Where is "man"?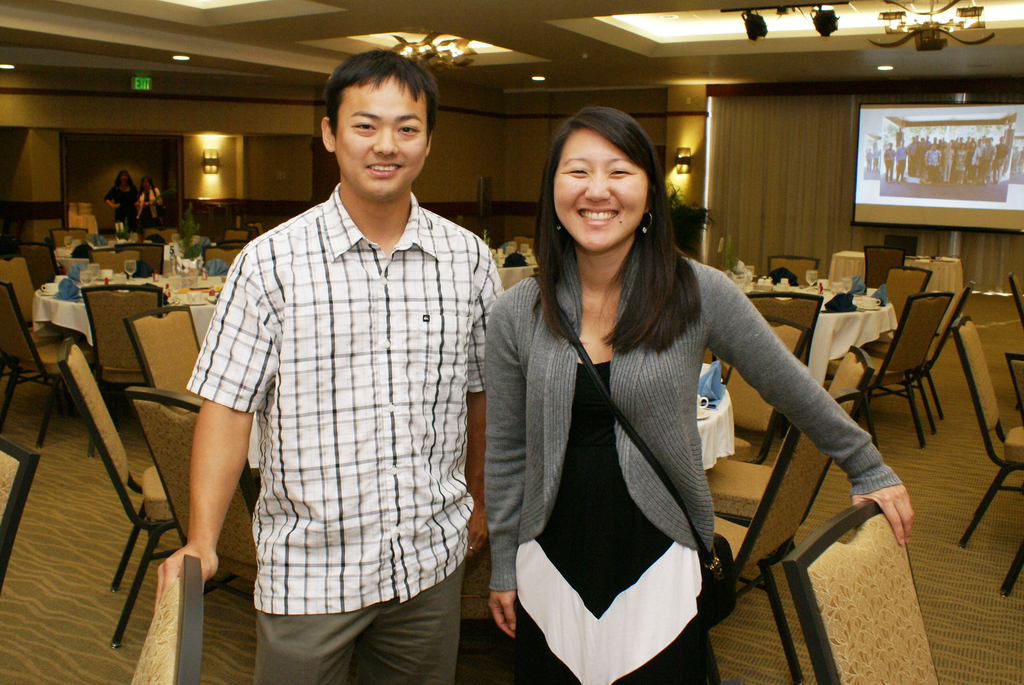
(x1=1010, y1=144, x2=1020, y2=176).
